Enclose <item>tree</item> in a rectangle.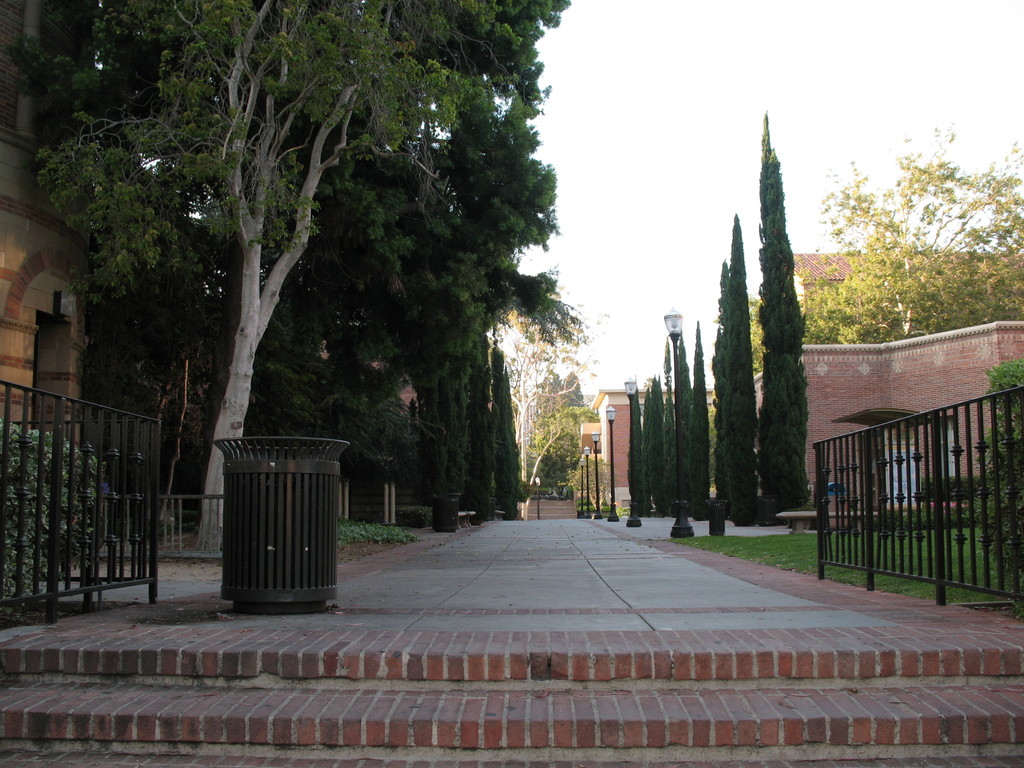
bbox=[489, 283, 607, 524].
